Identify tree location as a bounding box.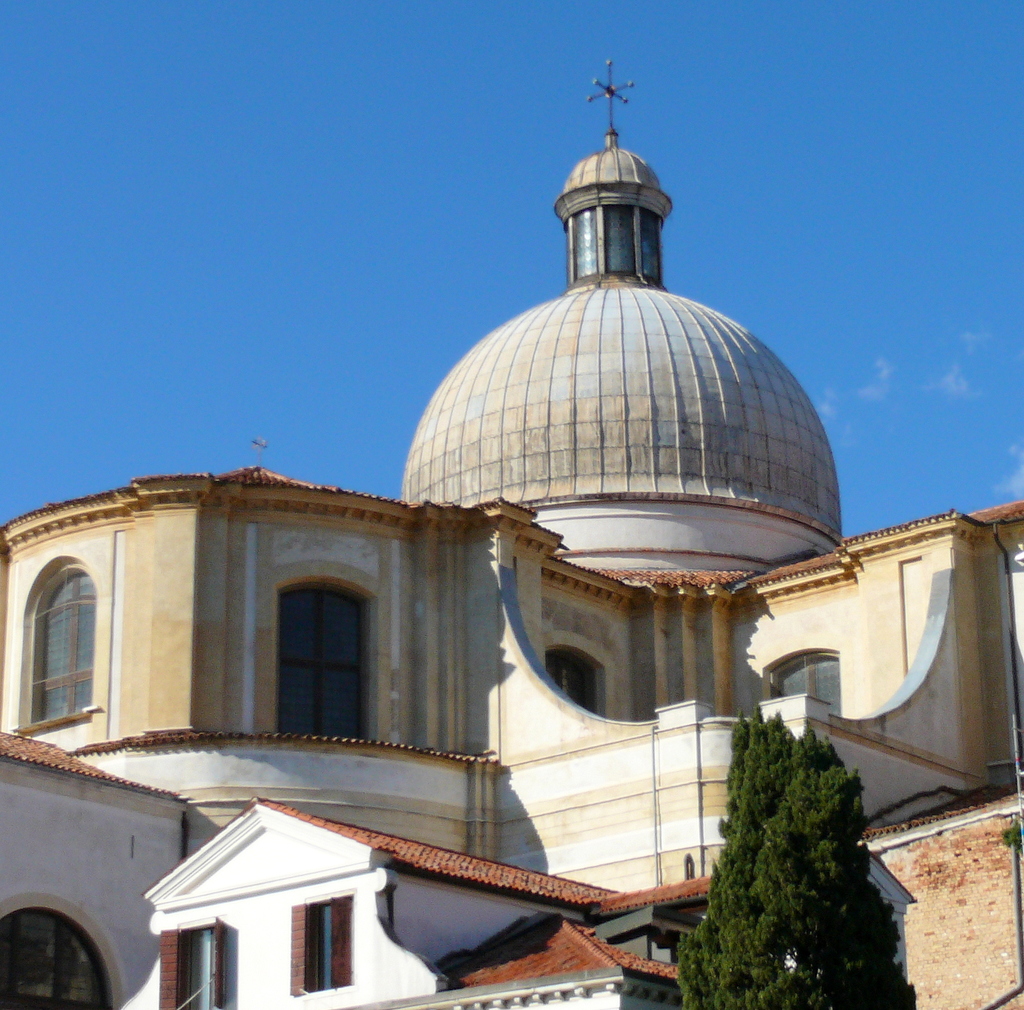
<box>687,686,913,979</box>.
